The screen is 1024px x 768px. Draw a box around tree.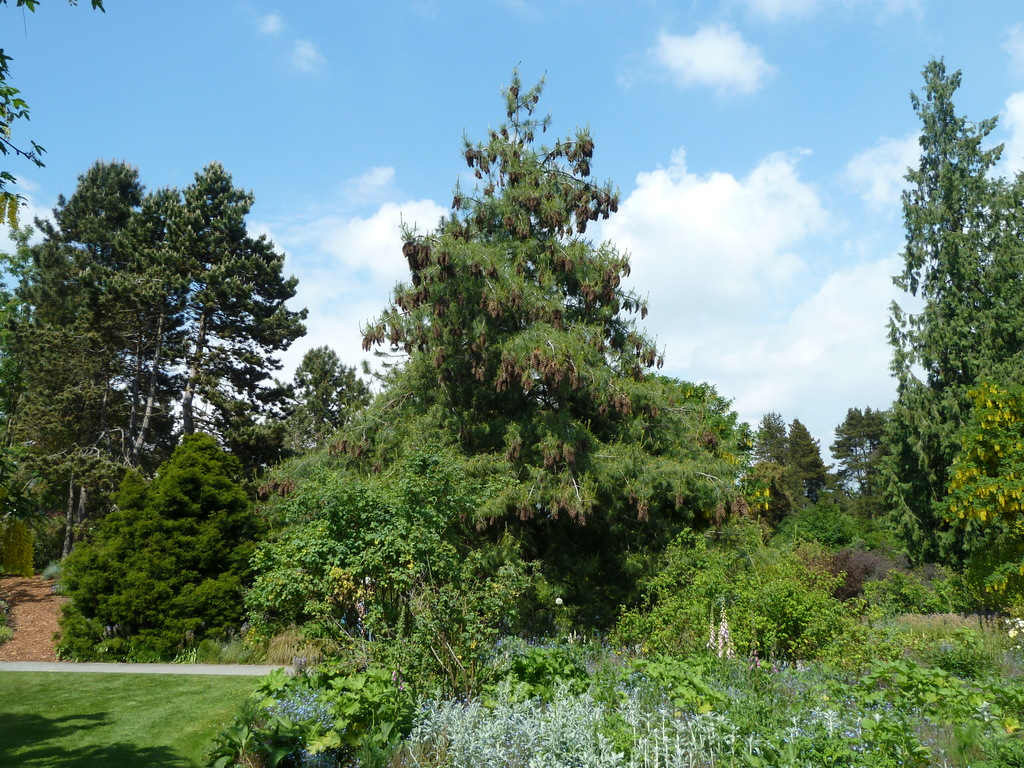
602,506,854,693.
